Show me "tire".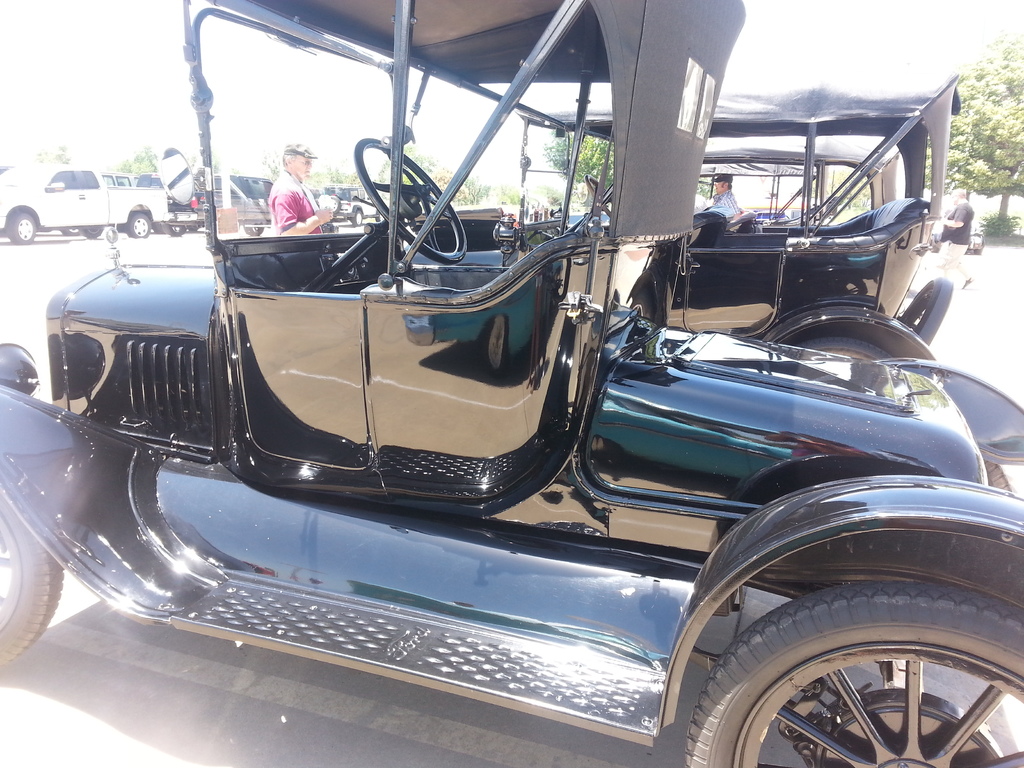
"tire" is here: [372, 209, 385, 222].
